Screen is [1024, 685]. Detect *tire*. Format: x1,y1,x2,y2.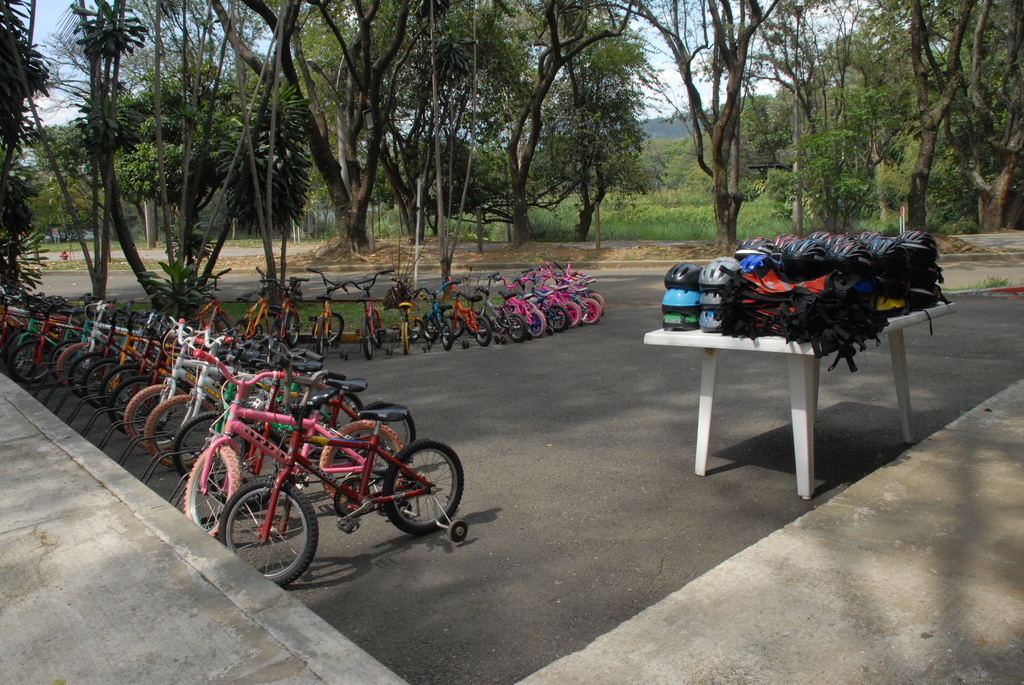
344,350,354,362.
